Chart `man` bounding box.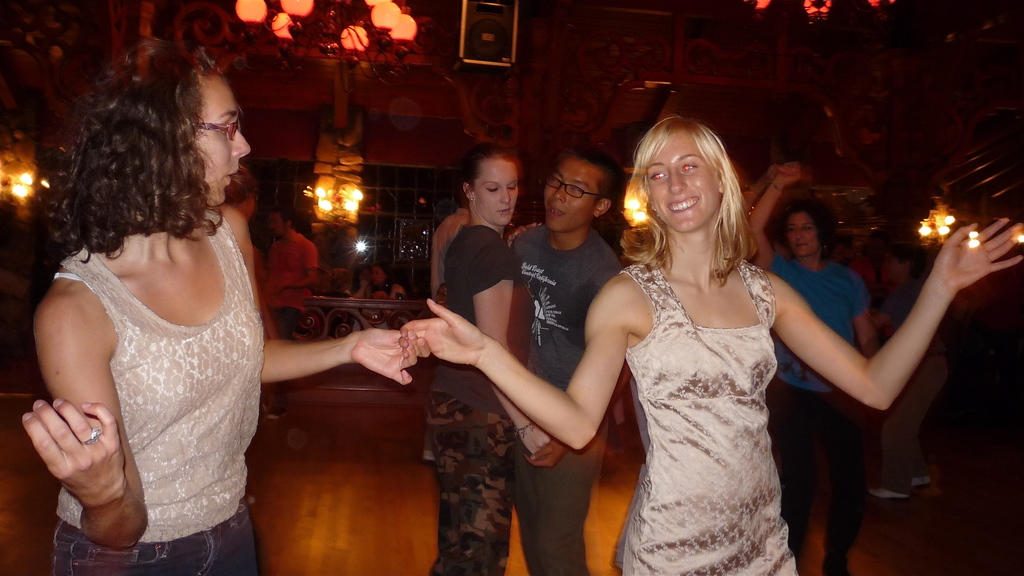
Charted: bbox(507, 140, 625, 575).
